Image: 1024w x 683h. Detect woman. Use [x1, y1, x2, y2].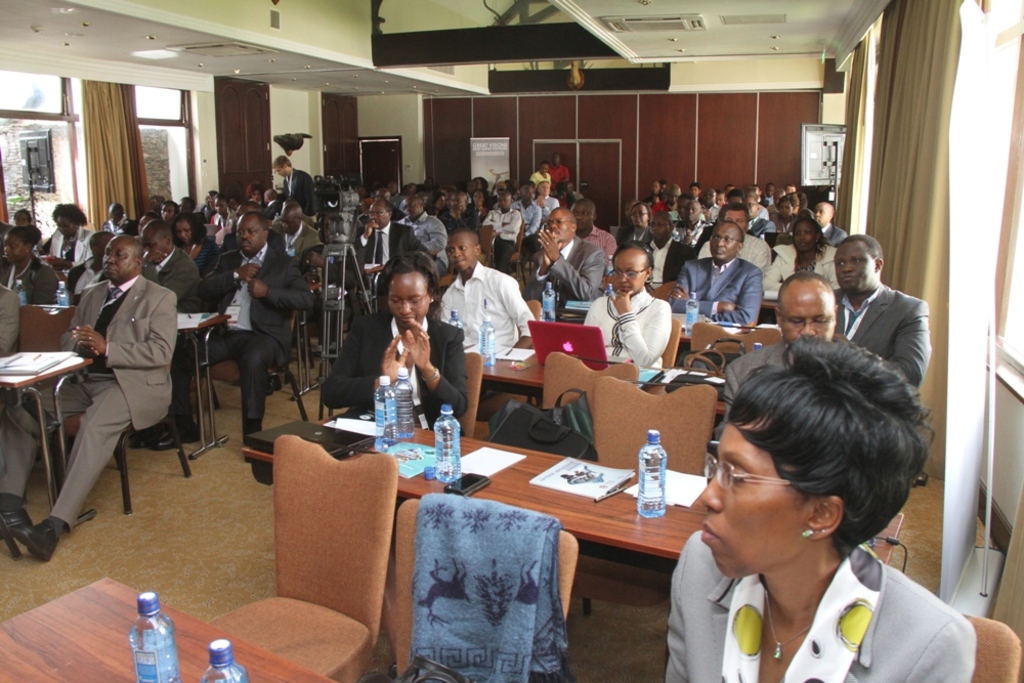
[171, 209, 217, 273].
